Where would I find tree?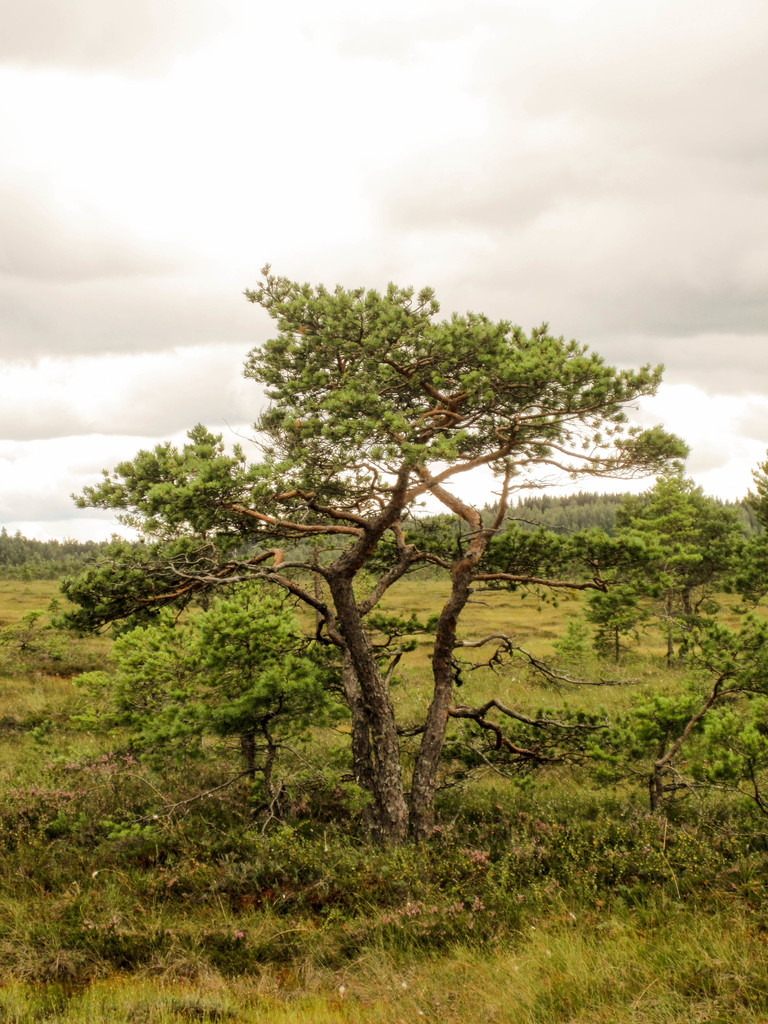
At 84,588,333,781.
